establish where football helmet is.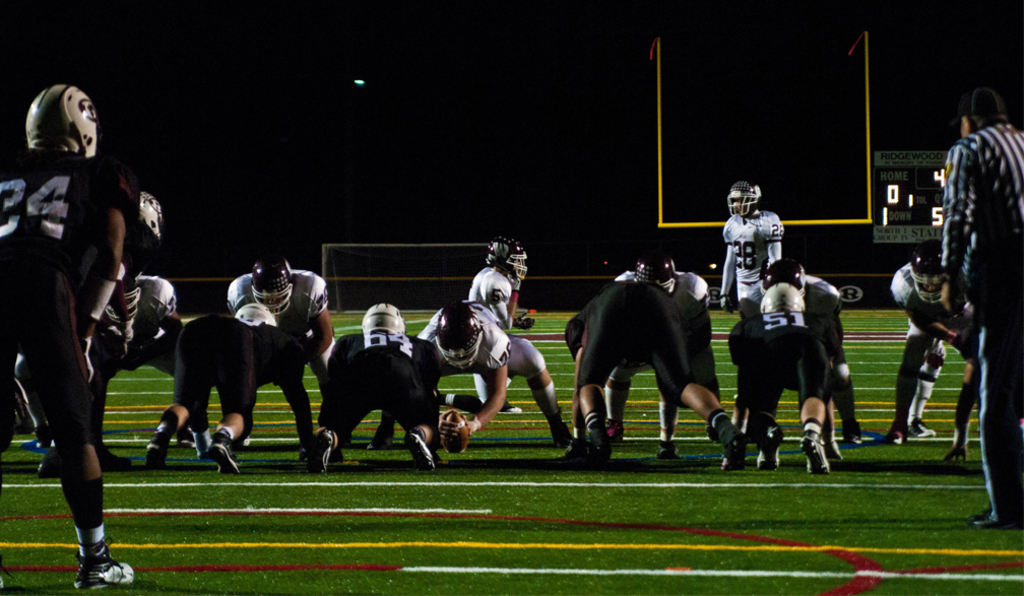
Established at 105 262 144 324.
